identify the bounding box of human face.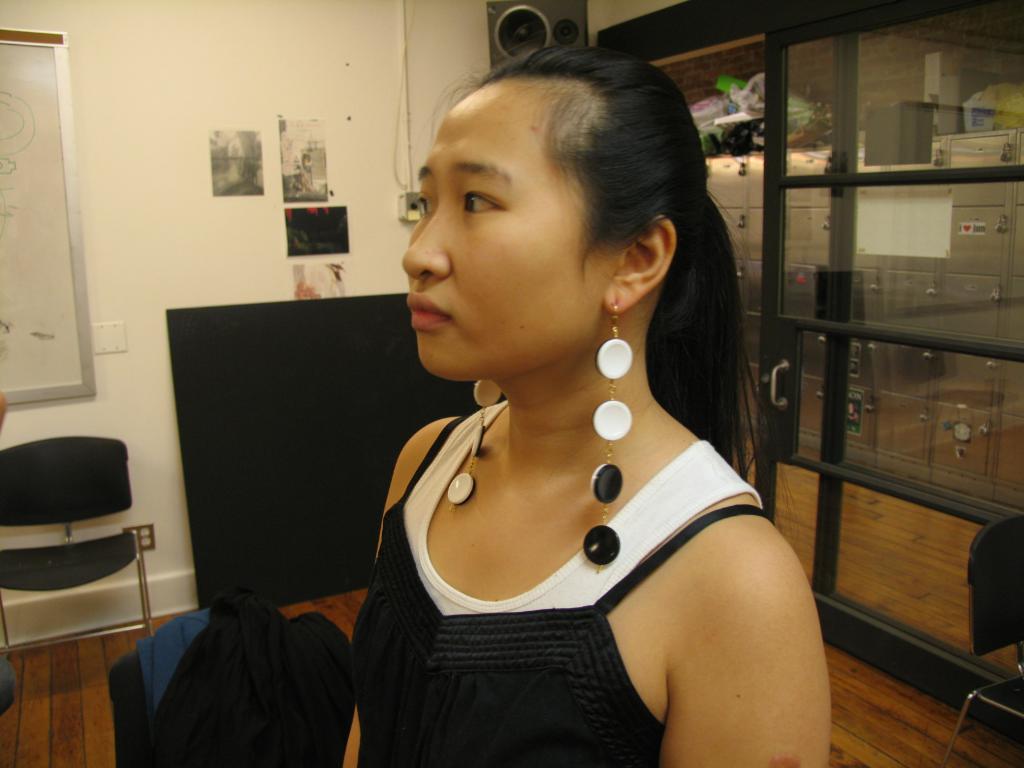
{"x1": 401, "y1": 77, "x2": 607, "y2": 374}.
